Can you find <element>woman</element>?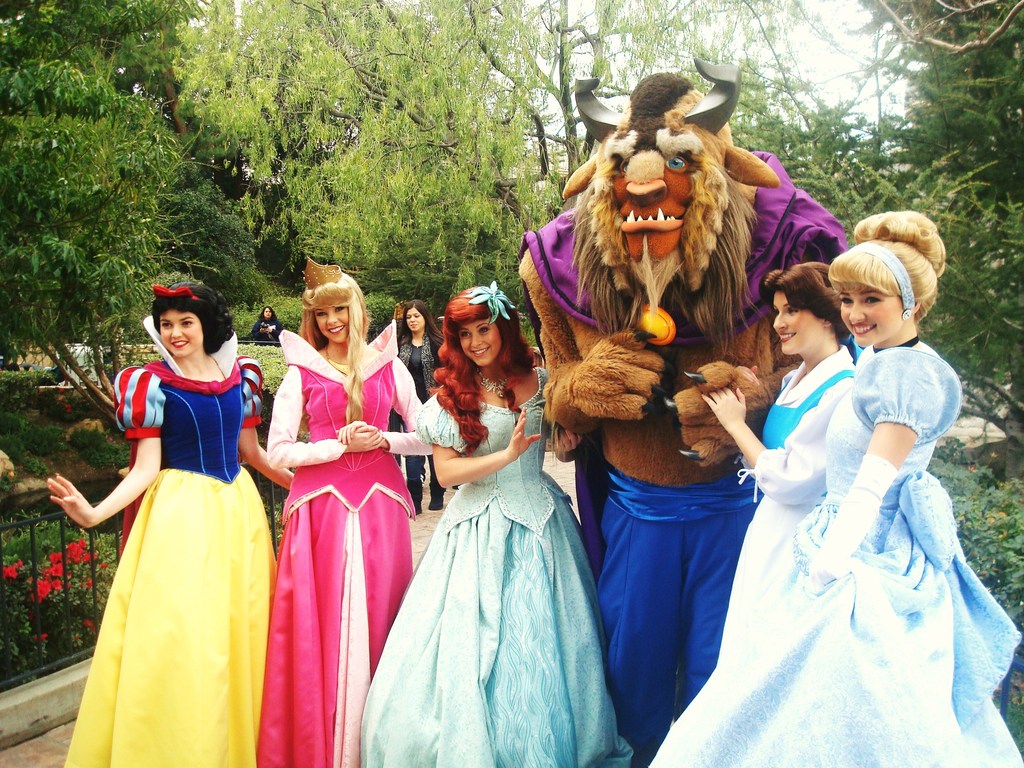
Yes, bounding box: <region>246, 307, 284, 348</region>.
